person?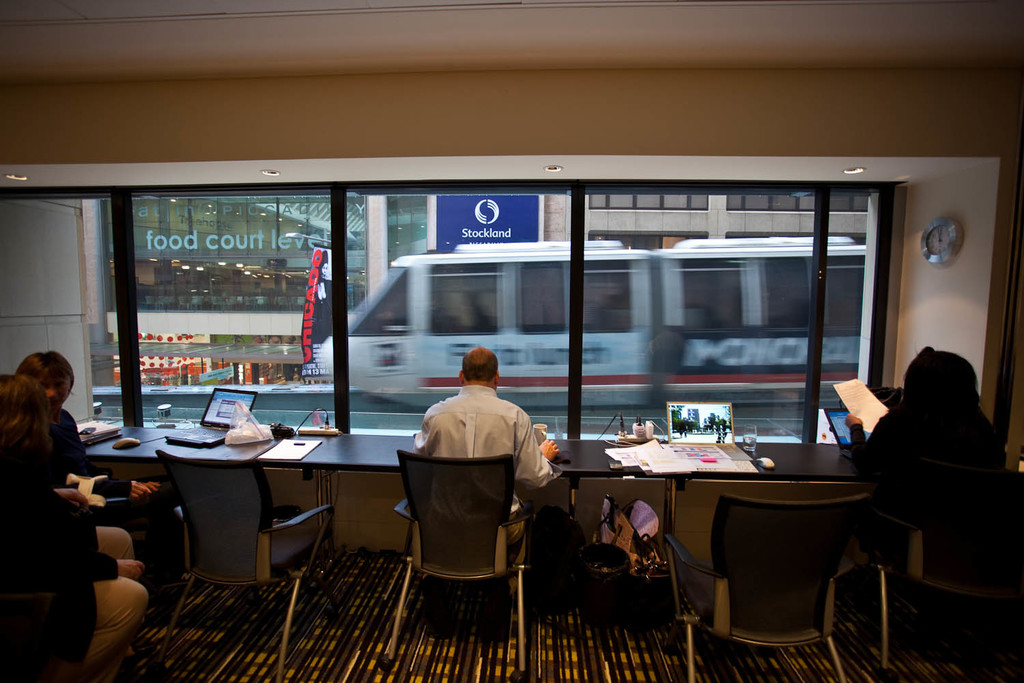
14/346/167/666
